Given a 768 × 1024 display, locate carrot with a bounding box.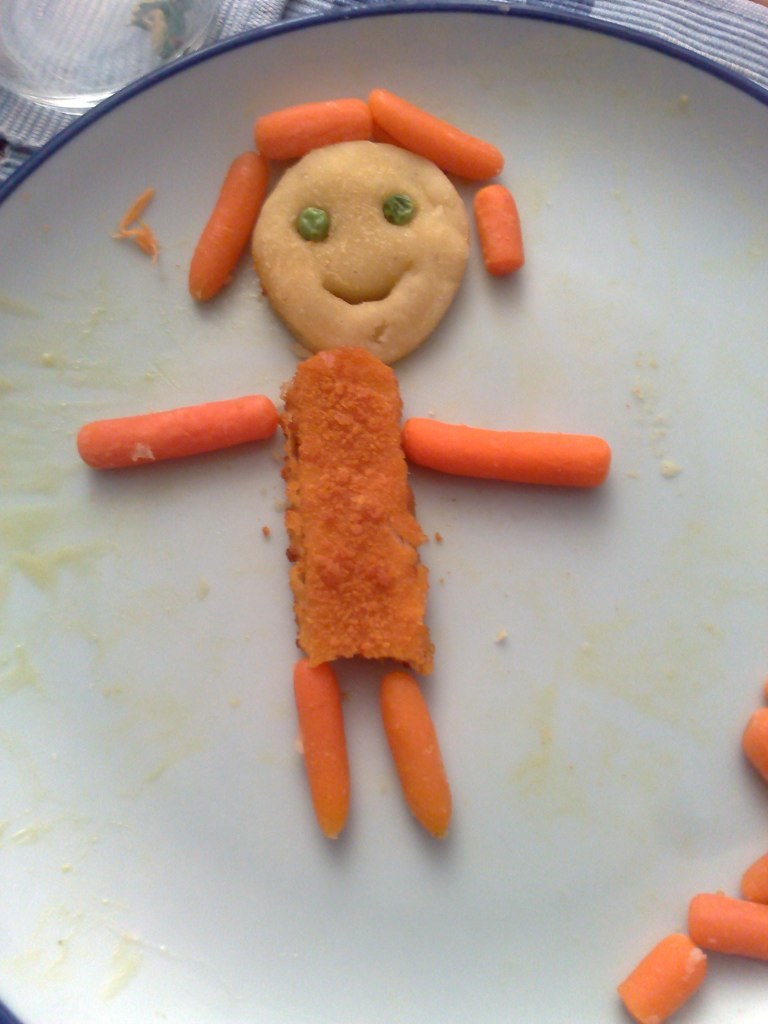
Located: 78:389:284:469.
